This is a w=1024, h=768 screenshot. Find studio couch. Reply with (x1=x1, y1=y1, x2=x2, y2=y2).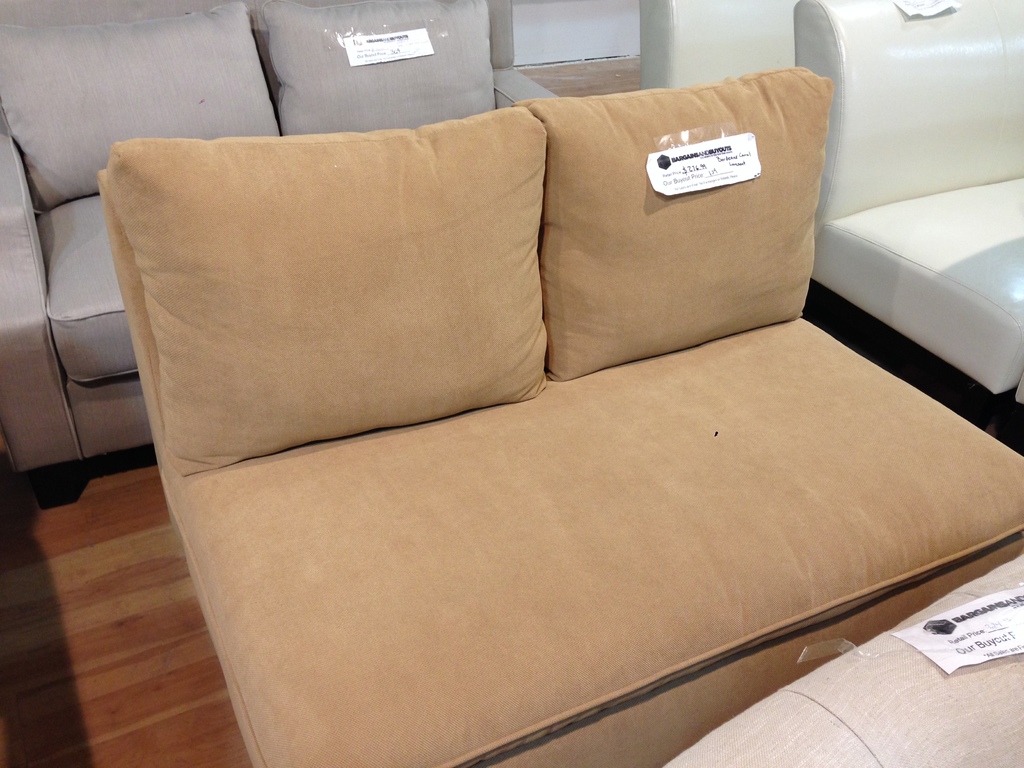
(x1=132, y1=134, x2=1023, y2=767).
